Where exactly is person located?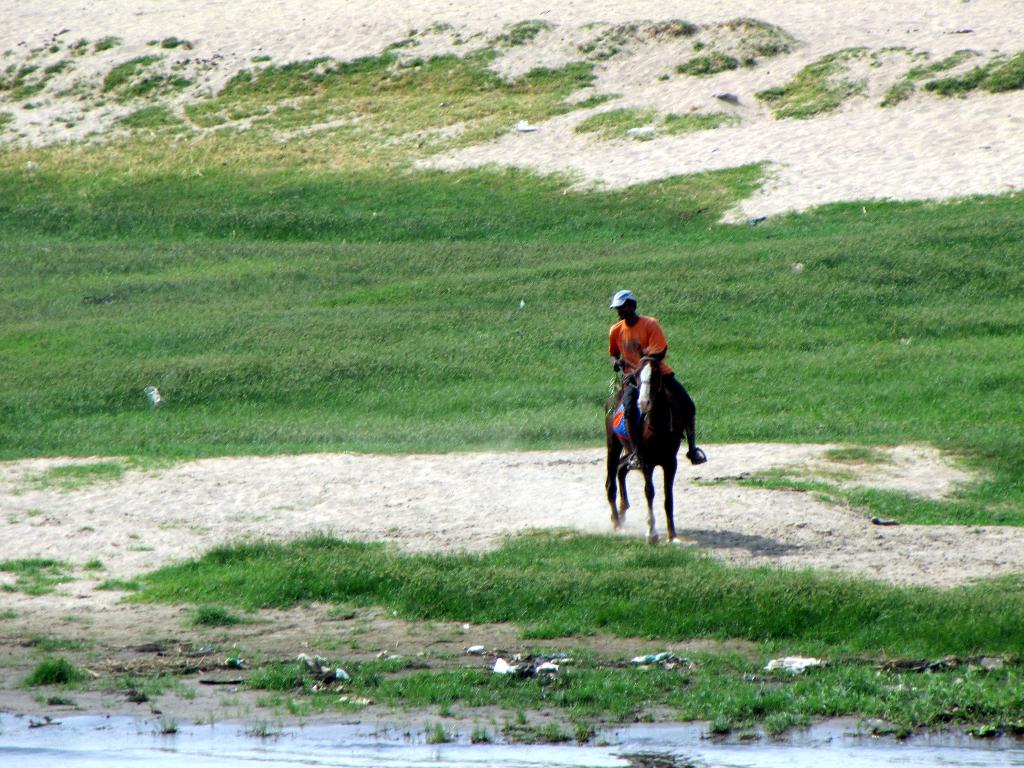
Its bounding box is crop(596, 289, 660, 441).
